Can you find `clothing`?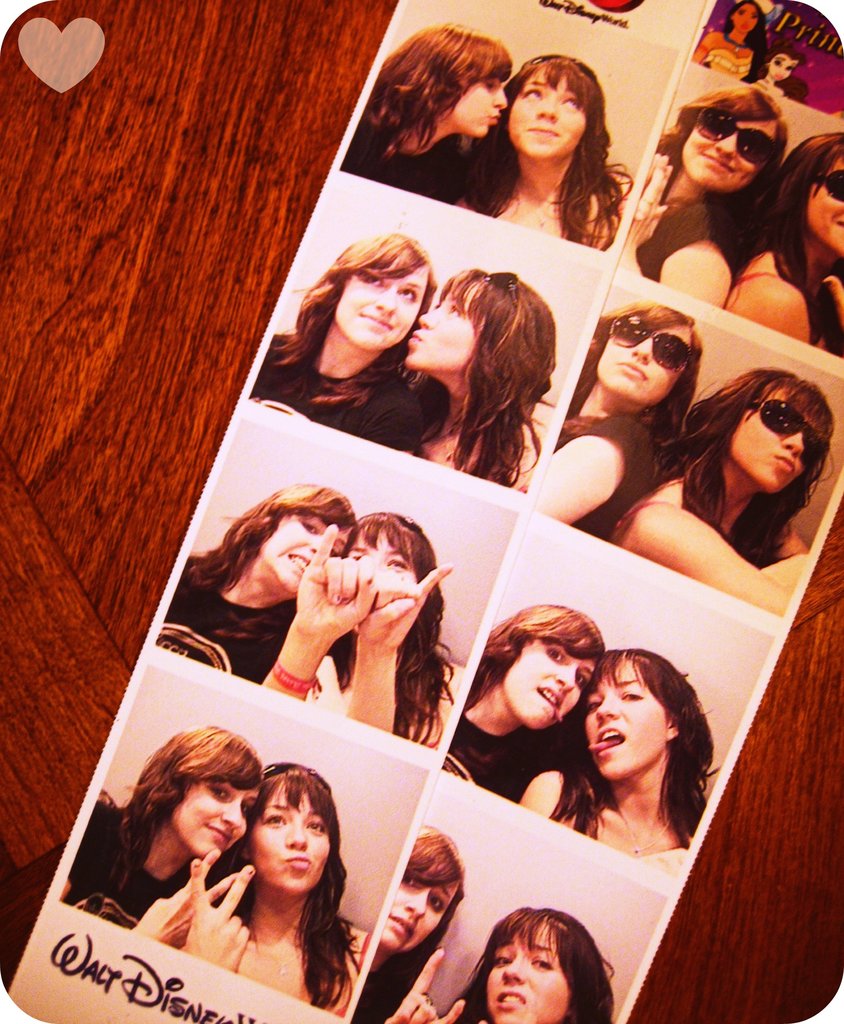
Yes, bounding box: 151:566:303:690.
